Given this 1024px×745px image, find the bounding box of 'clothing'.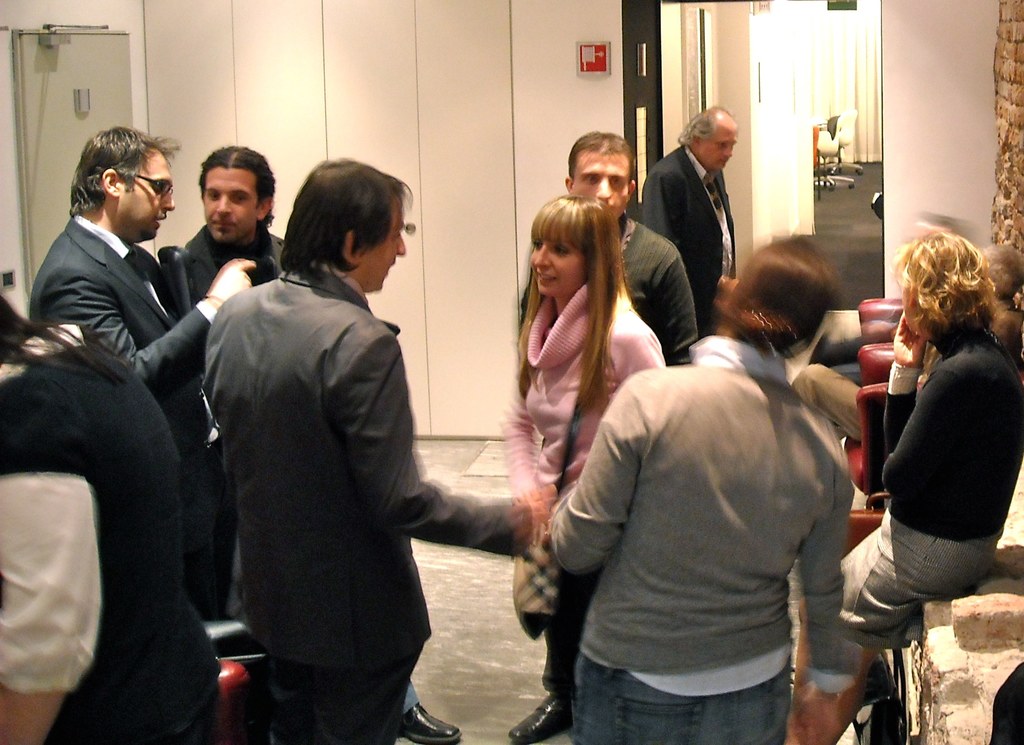
bbox=[24, 212, 222, 570].
